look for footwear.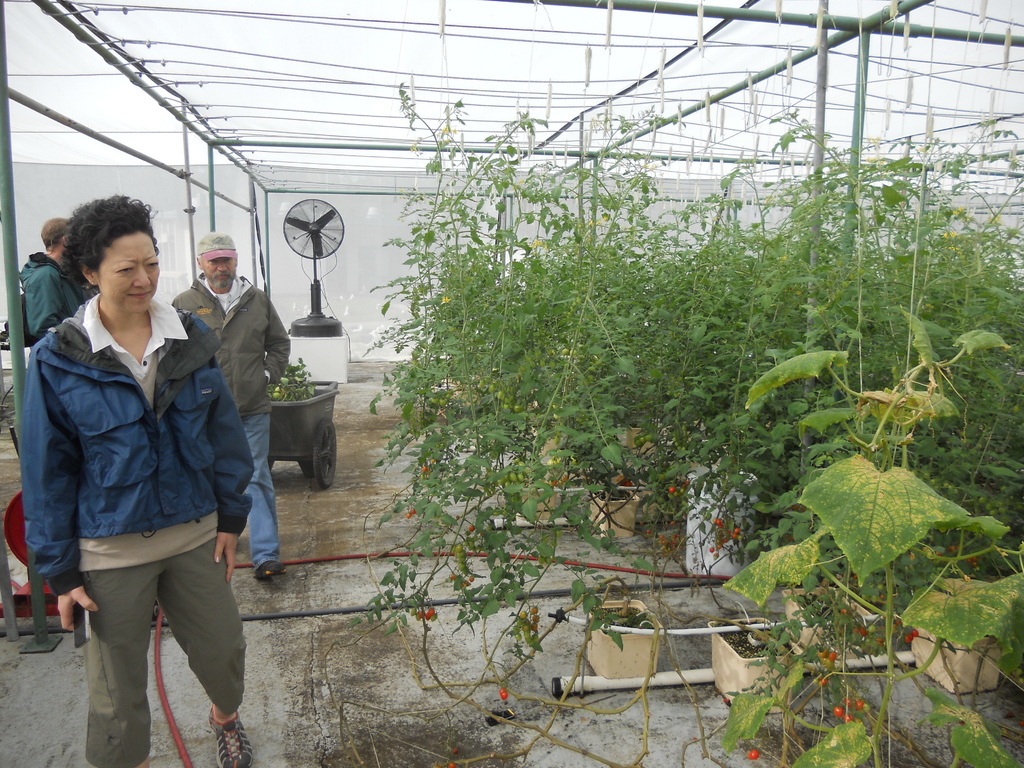
Found: <box>205,703,252,767</box>.
